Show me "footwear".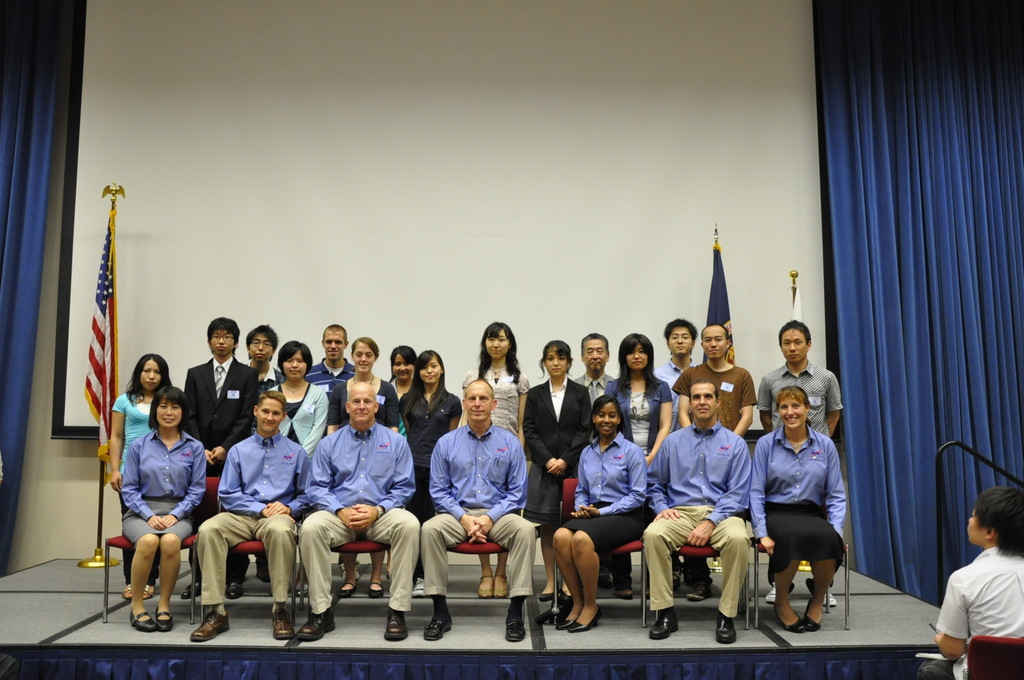
"footwear" is here: bbox=(120, 585, 136, 606).
